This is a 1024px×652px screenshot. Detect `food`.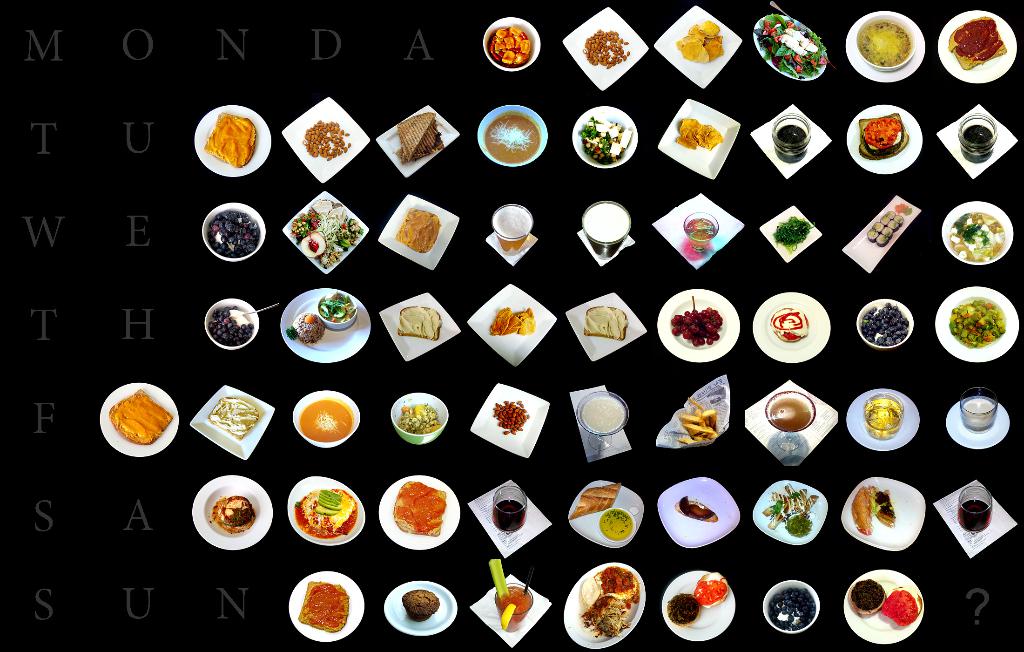
296/576/351/633.
